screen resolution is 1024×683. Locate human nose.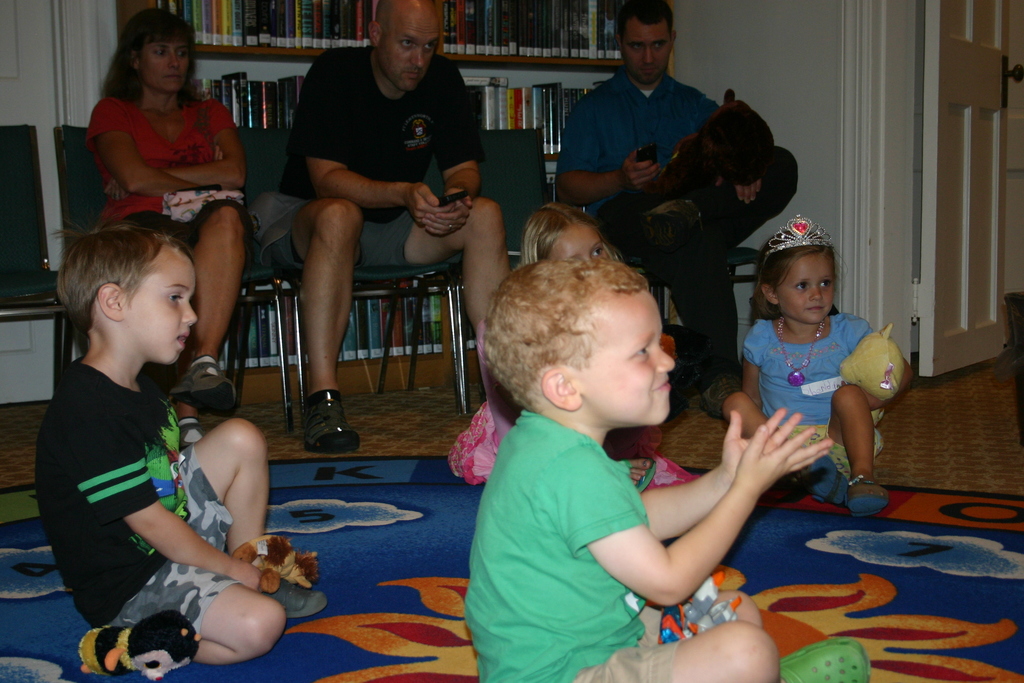
<box>810,287,822,299</box>.
